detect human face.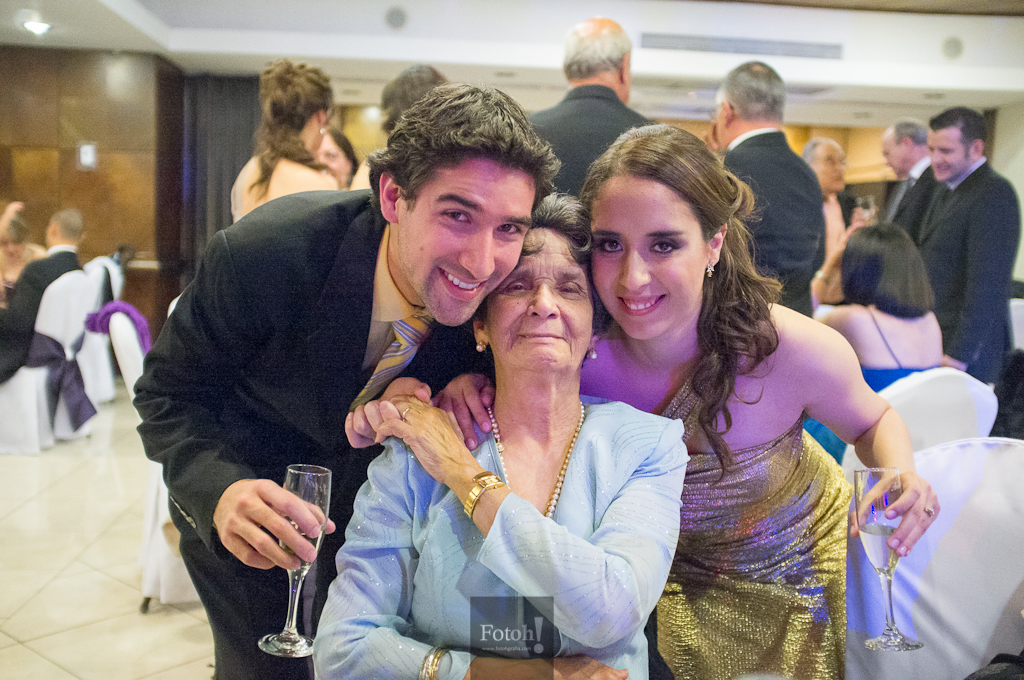
Detected at <bbox>929, 125, 970, 181</bbox>.
